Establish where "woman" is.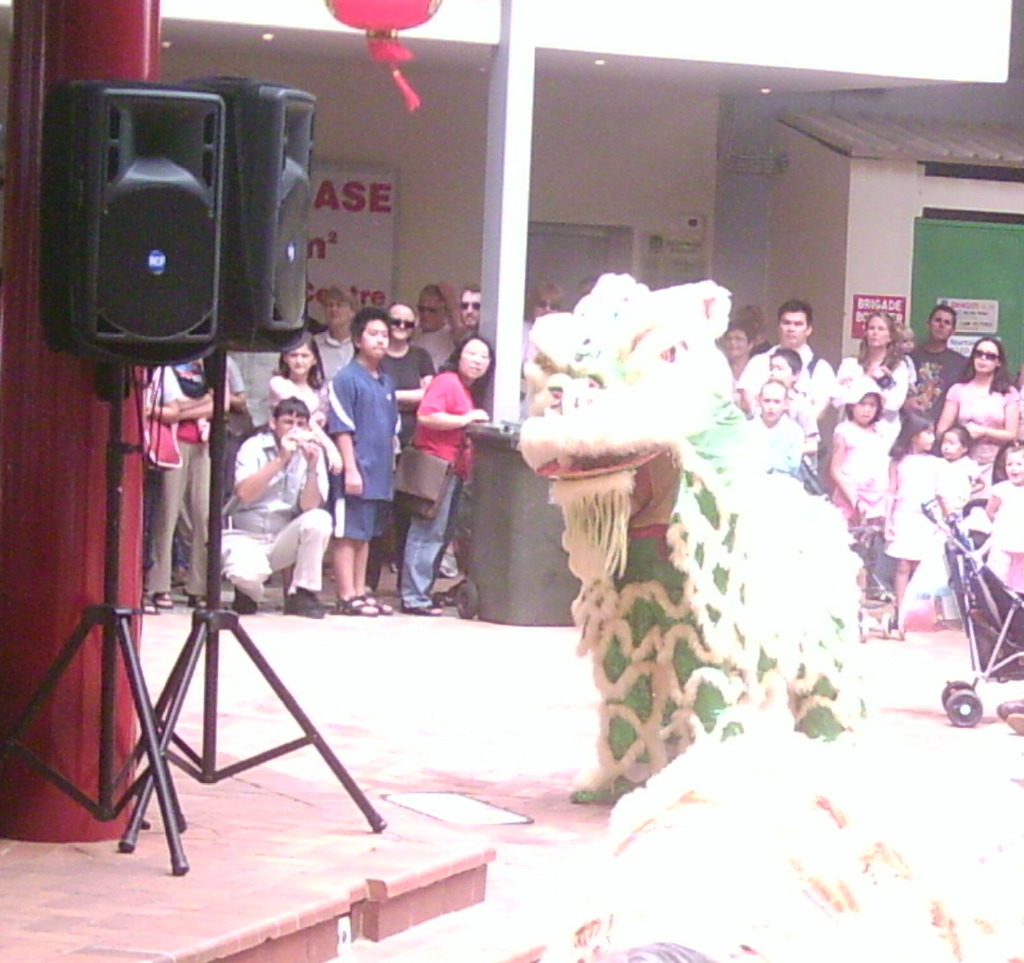
Established at (x1=838, y1=315, x2=915, y2=445).
